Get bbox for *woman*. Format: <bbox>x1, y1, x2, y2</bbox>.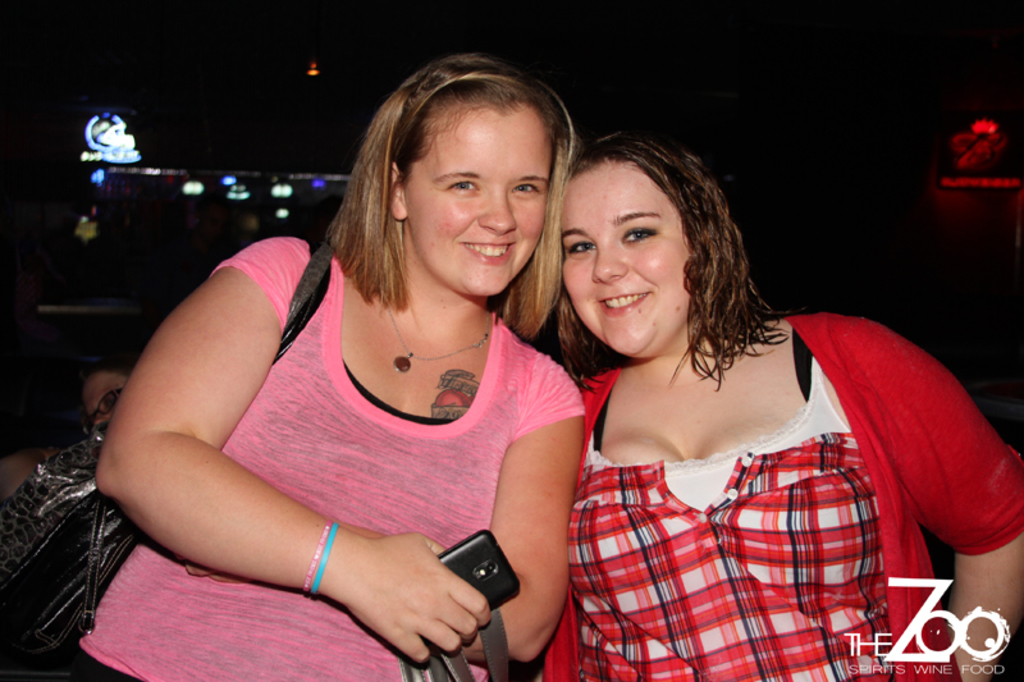
<bbox>40, 52, 600, 681</bbox>.
